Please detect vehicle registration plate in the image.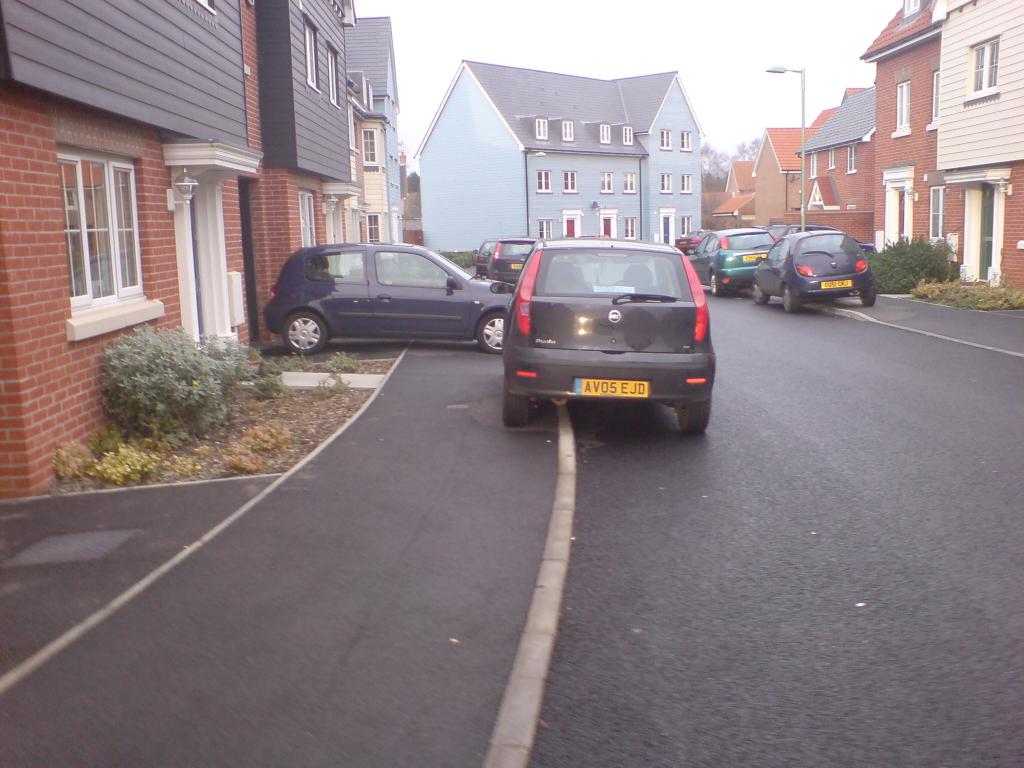
[left=822, top=278, right=853, bottom=287].
